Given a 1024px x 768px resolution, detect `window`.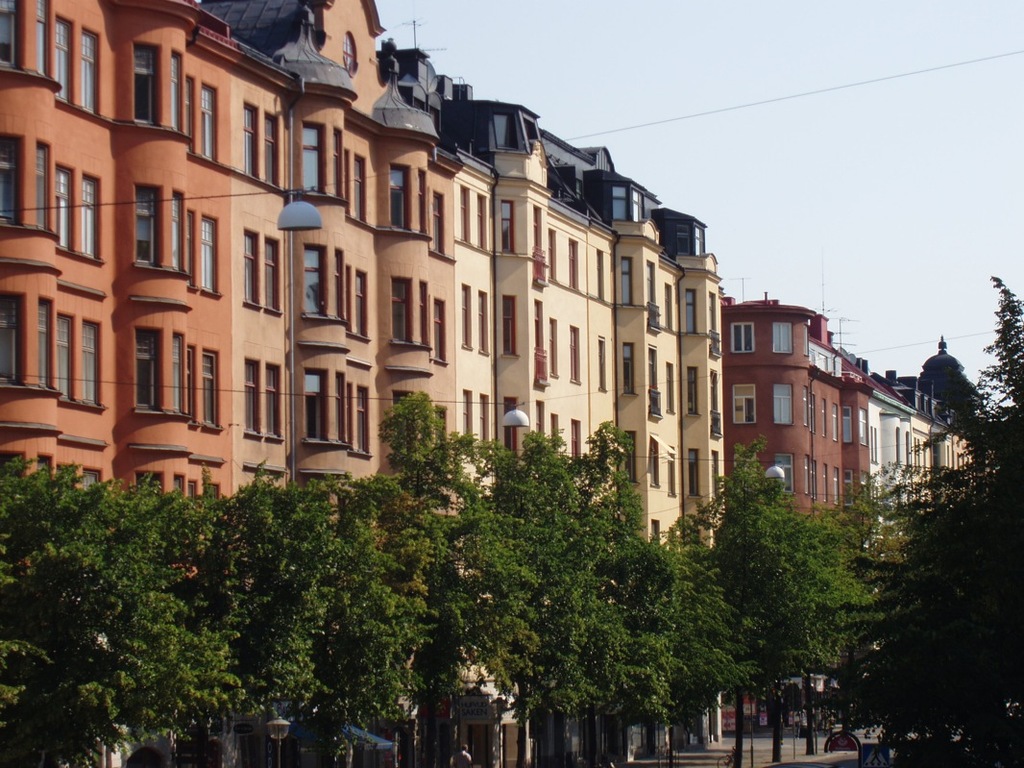
<region>569, 417, 580, 458</region>.
